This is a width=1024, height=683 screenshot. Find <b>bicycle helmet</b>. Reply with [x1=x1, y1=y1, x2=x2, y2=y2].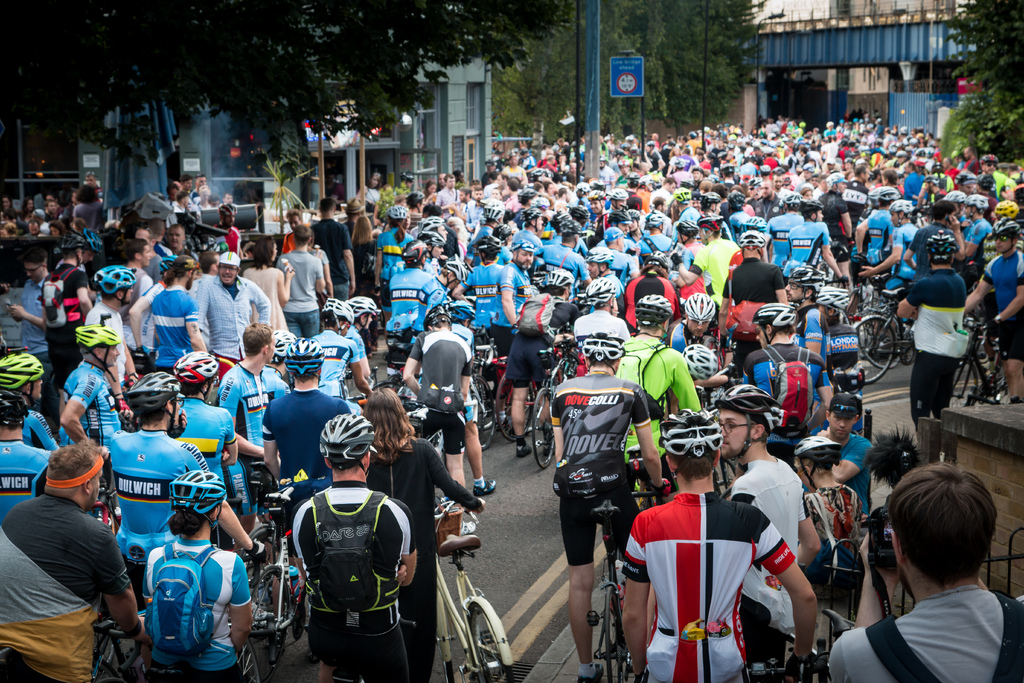
[x1=178, y1=350, x2=224, y2=386].
